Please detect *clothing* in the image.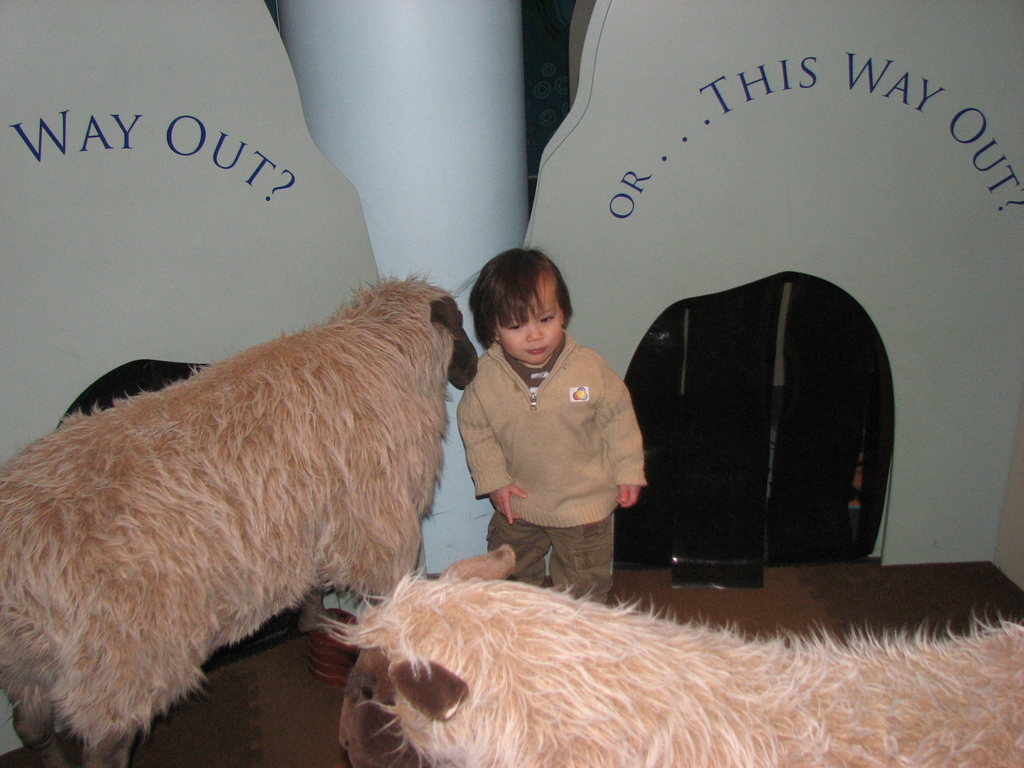
x1=463 y1=316 x2=650 y2=598.
